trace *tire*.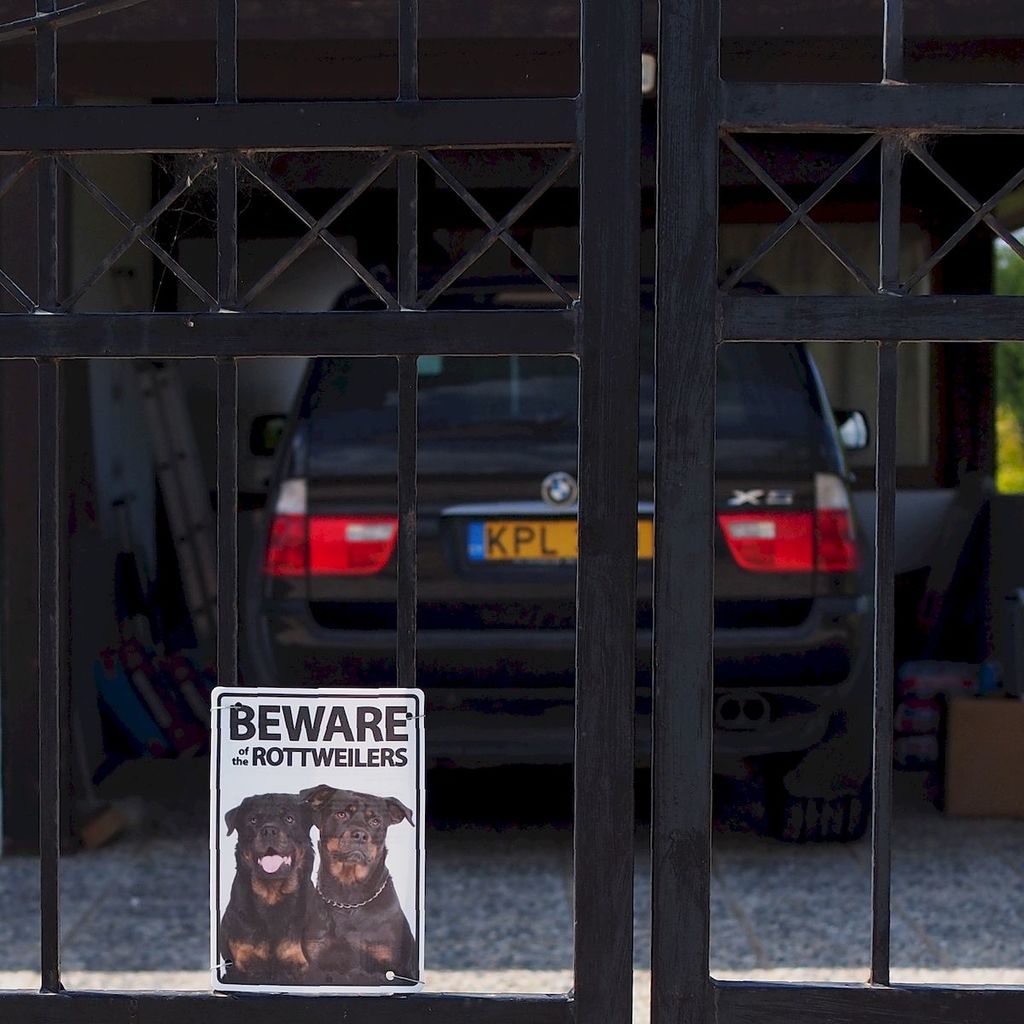
Traced to {"x1": 756, "y1": 790, "x2": 872, "y2": 840}.
